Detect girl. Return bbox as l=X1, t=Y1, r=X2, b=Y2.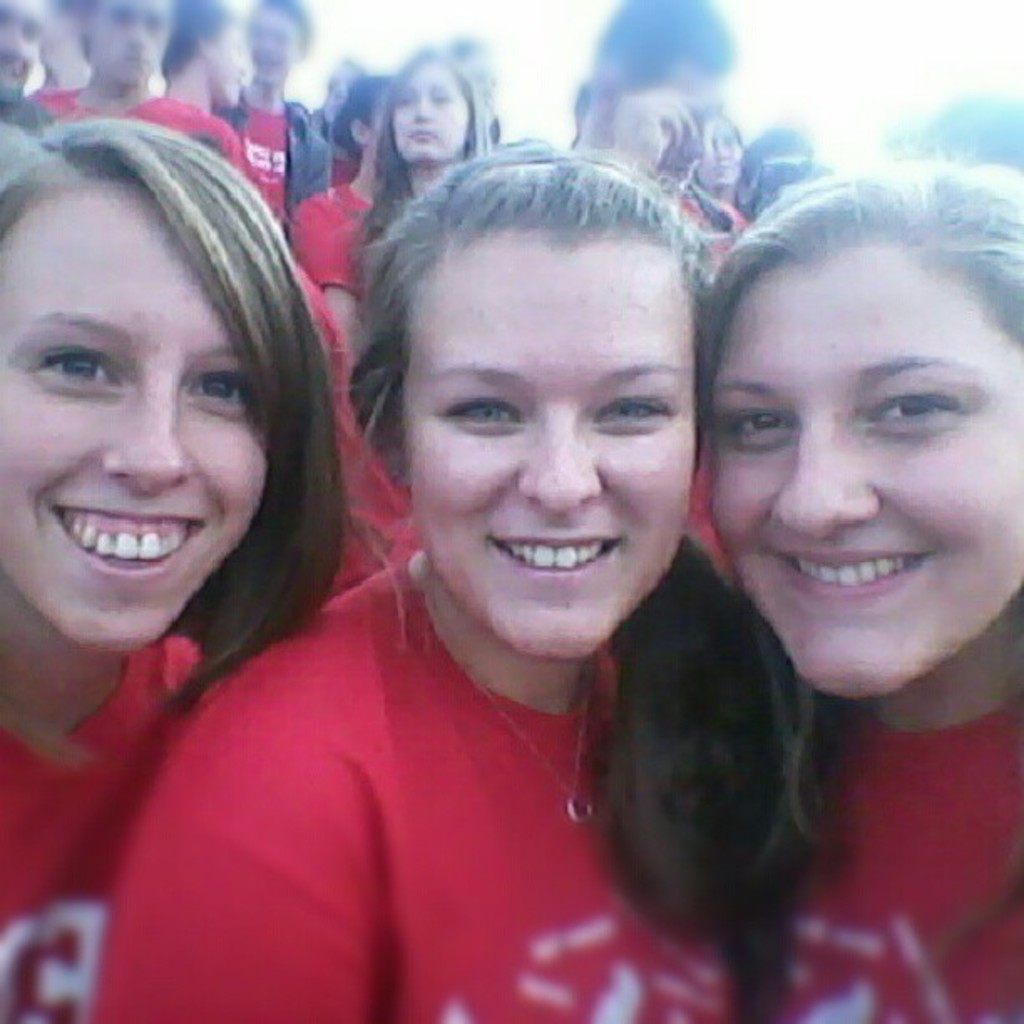
l=293, t=44, r=497, b=351.
